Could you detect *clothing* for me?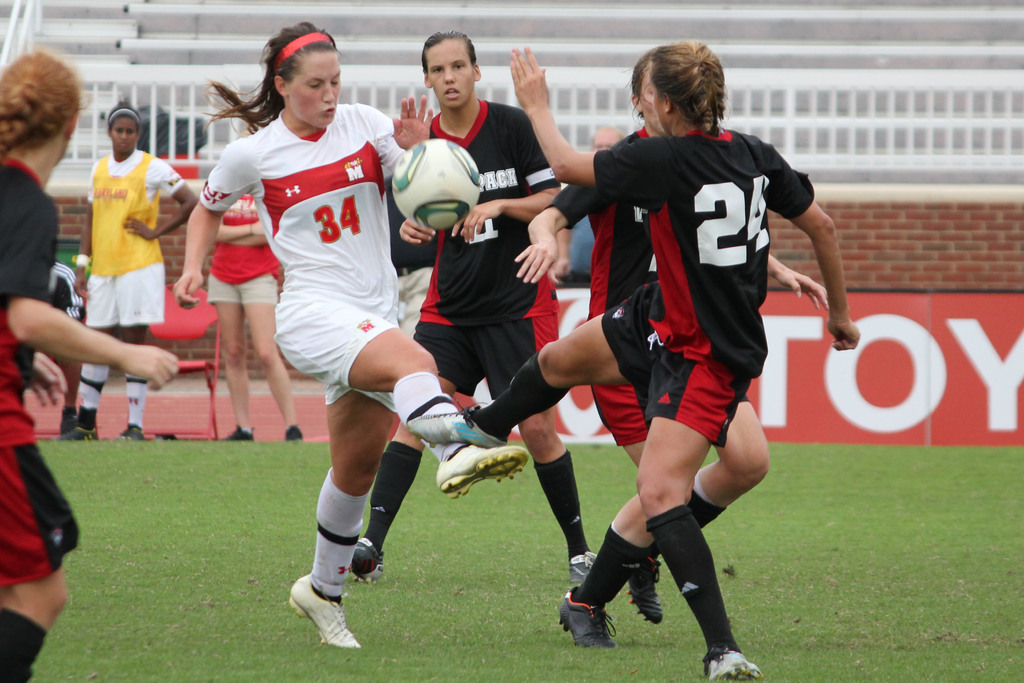
Detection result: <box>543,99,655,454</box>.
